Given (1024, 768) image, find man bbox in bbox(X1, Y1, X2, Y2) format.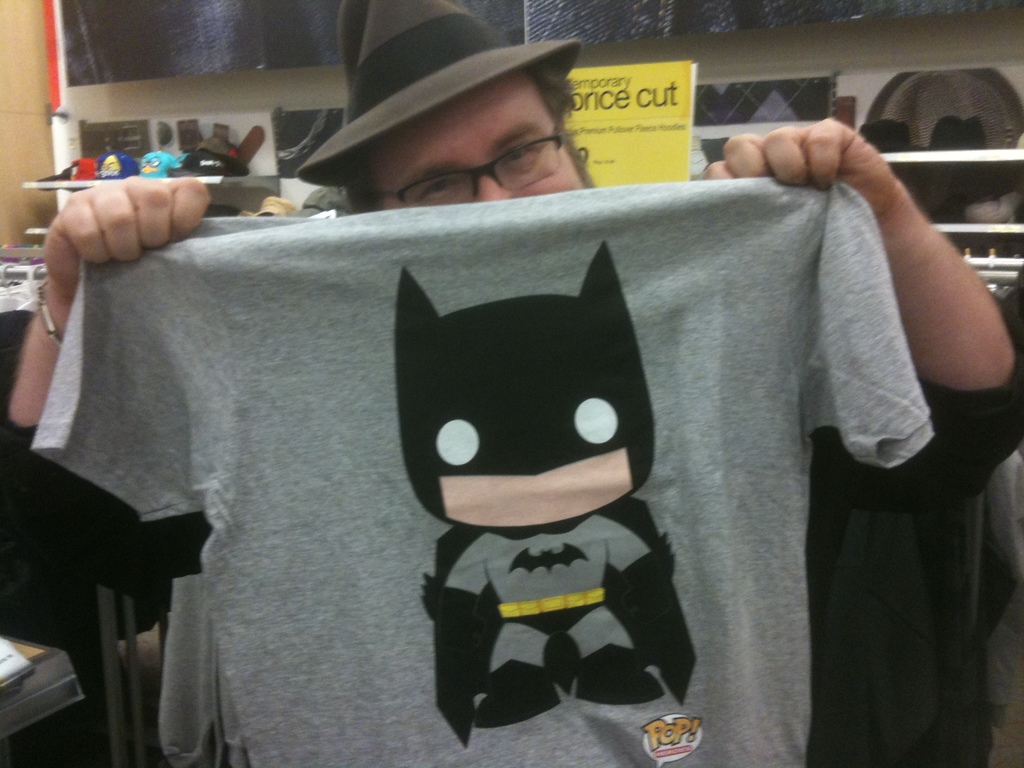
bbox(84, 69, 993, 739).
